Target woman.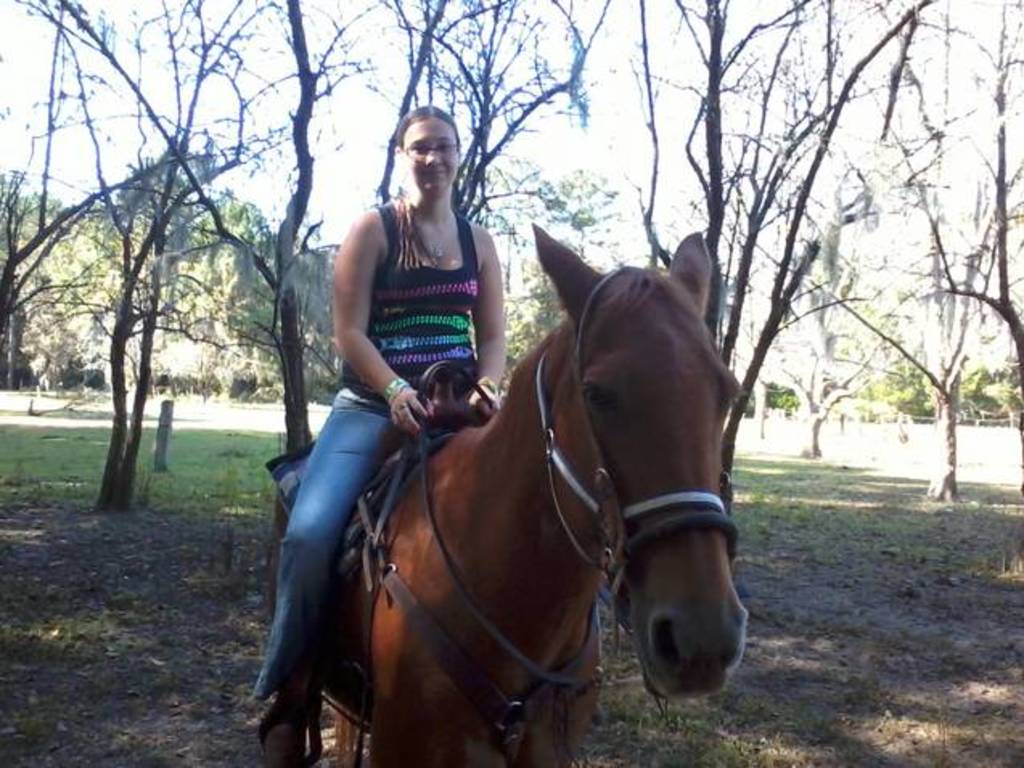
Target region: [left=302, top=104, right=521, bottom=564].
